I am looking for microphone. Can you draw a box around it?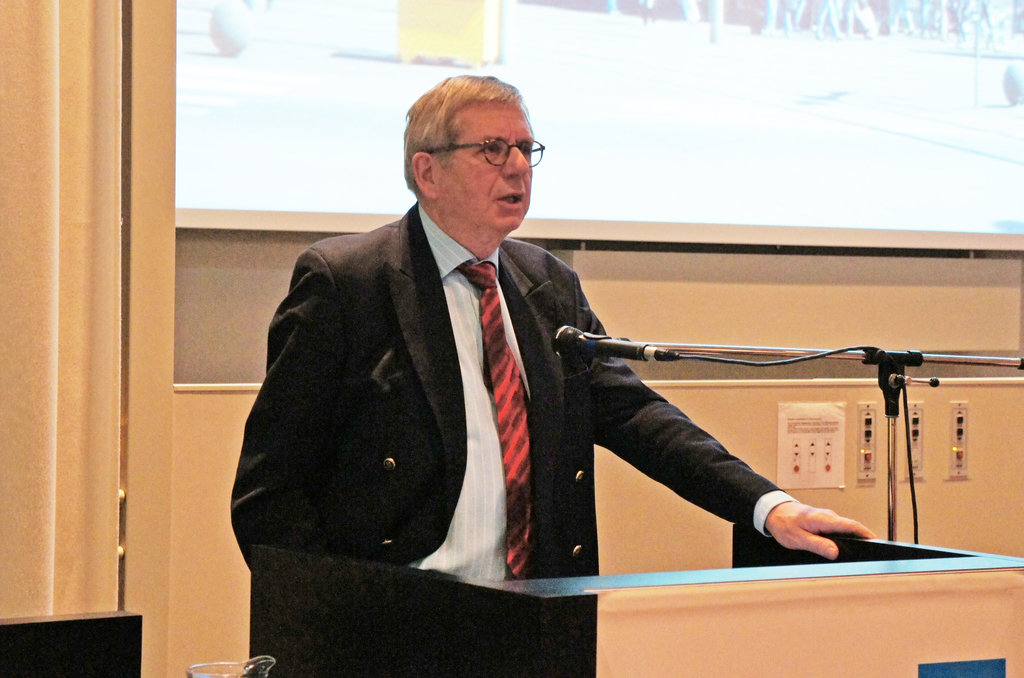
Sure, the bounding box is {"x1": 550, "y1": 327, "x2": 678, "y2": 358}.
